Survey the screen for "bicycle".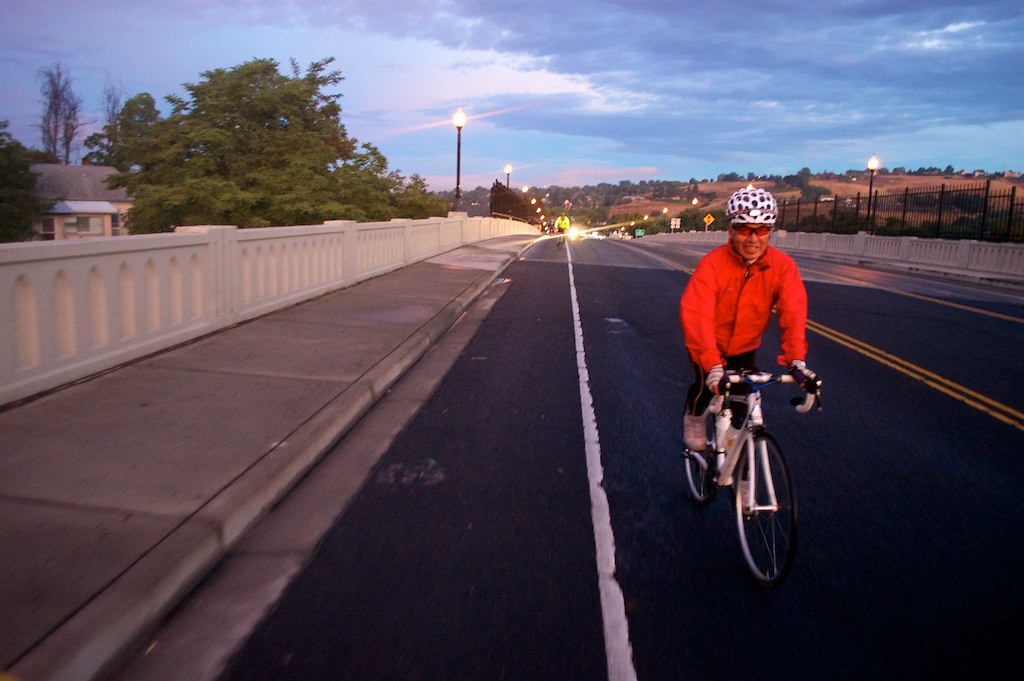
Survey found: x1=555, y1=228, x2=564, y2=251.
